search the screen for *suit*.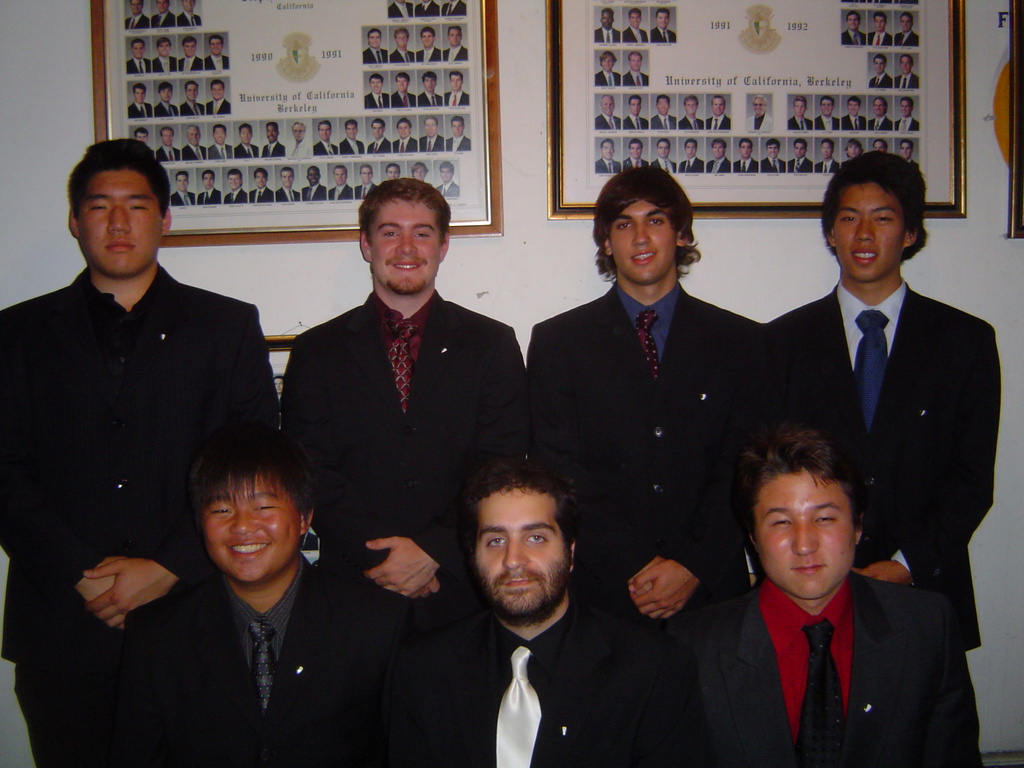
Found at crop(0, 262, 286, 767).
